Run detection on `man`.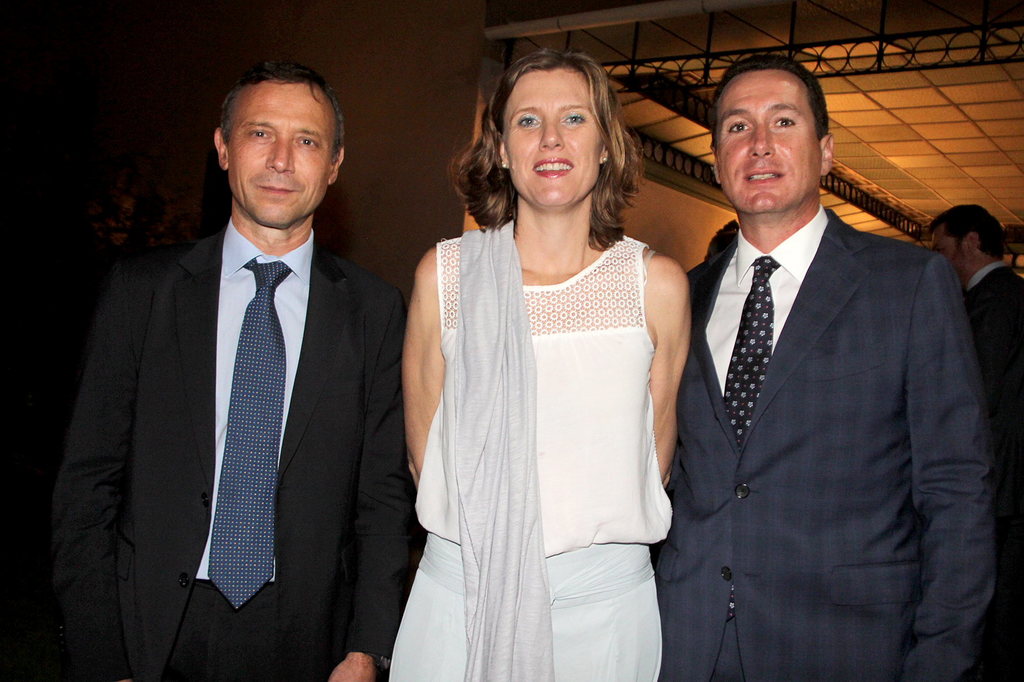
Result: 646/51/996/680.
